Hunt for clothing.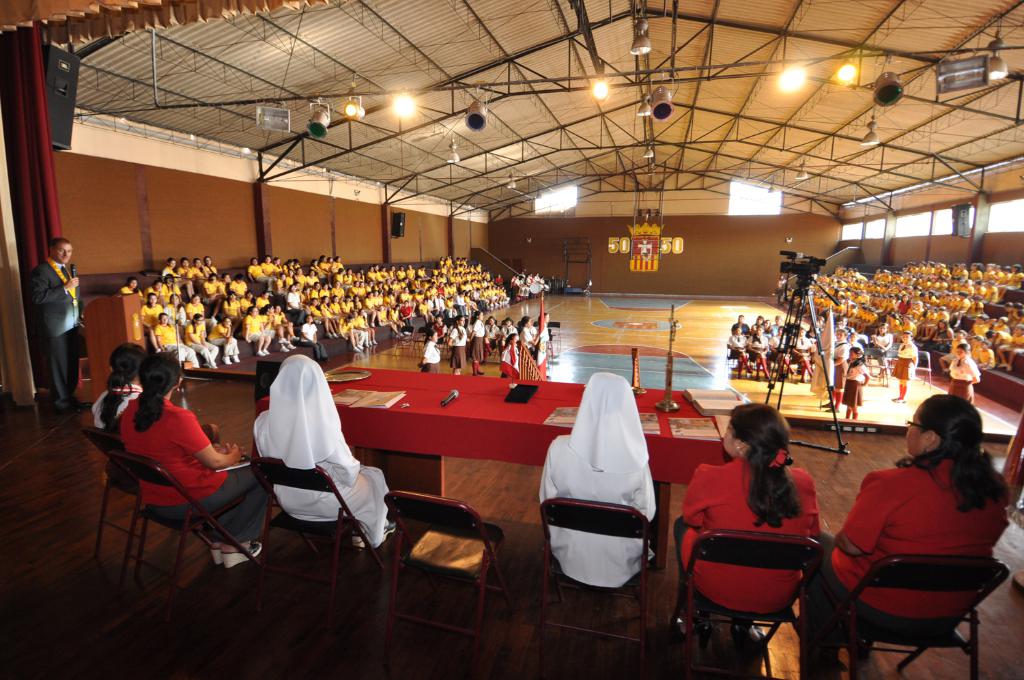
Hunted down at 817:455:1009:629.
